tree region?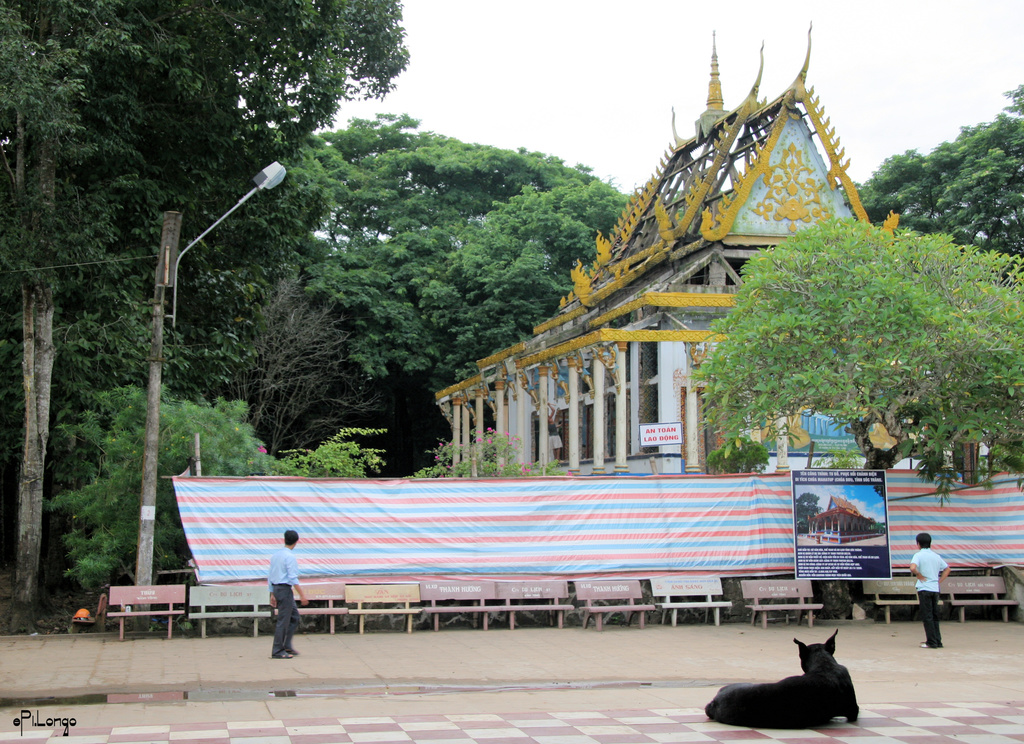
<region>300, 102, 623, 419</region>
